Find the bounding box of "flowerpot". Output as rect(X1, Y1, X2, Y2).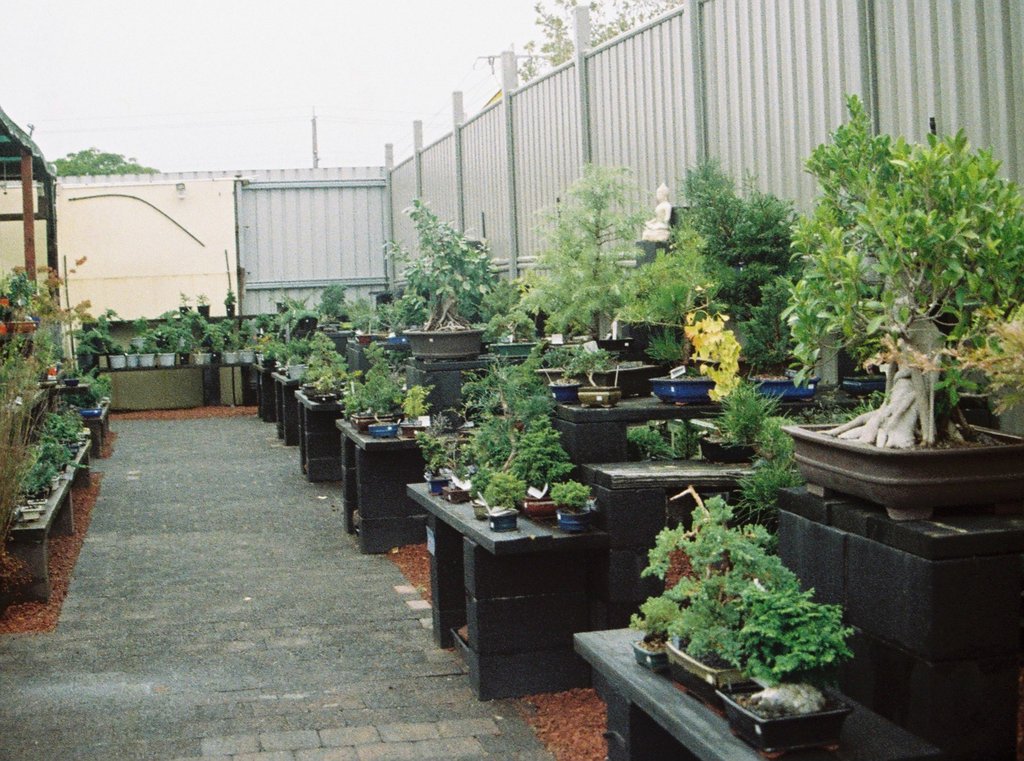
rect(524, 496, 555, 523).
